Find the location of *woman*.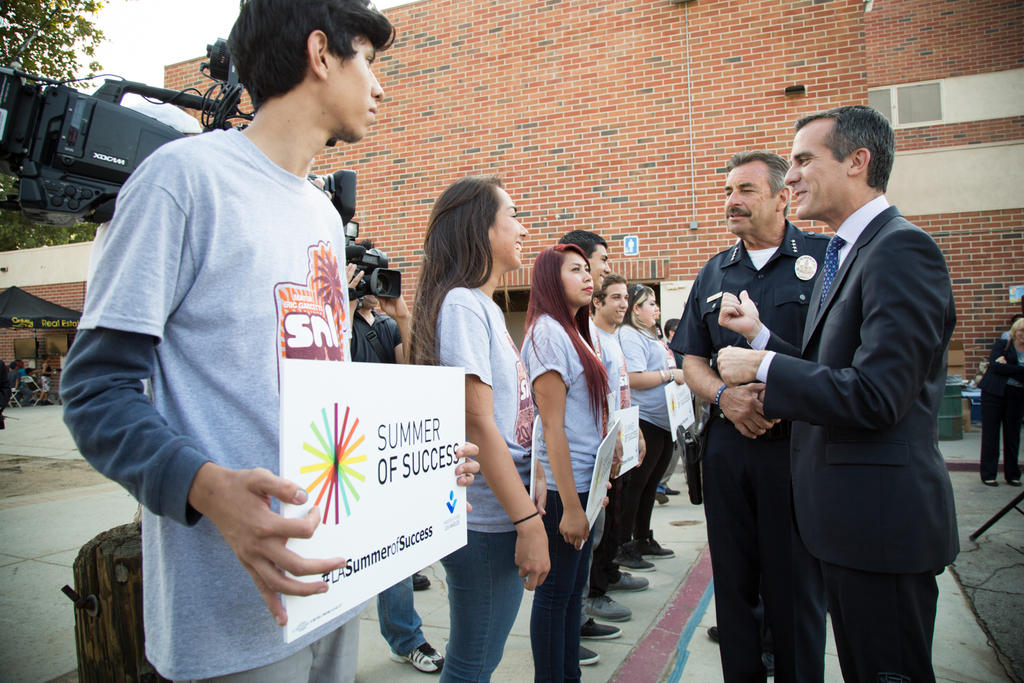
Location: (404,176,551,682).
